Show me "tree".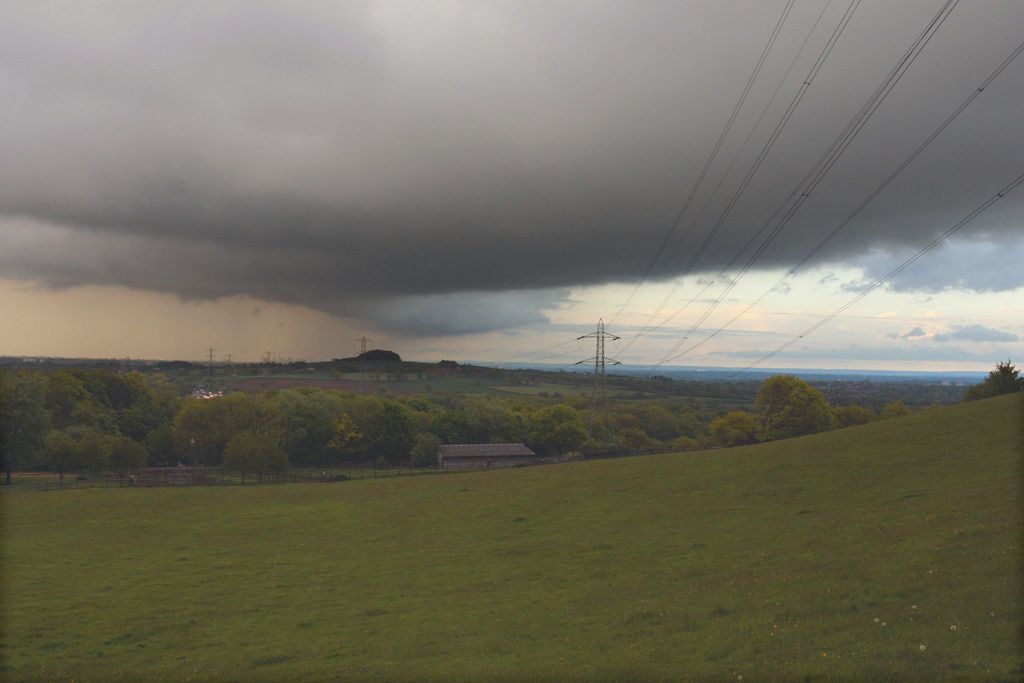
"tree" is here: 872:396:915:420.
